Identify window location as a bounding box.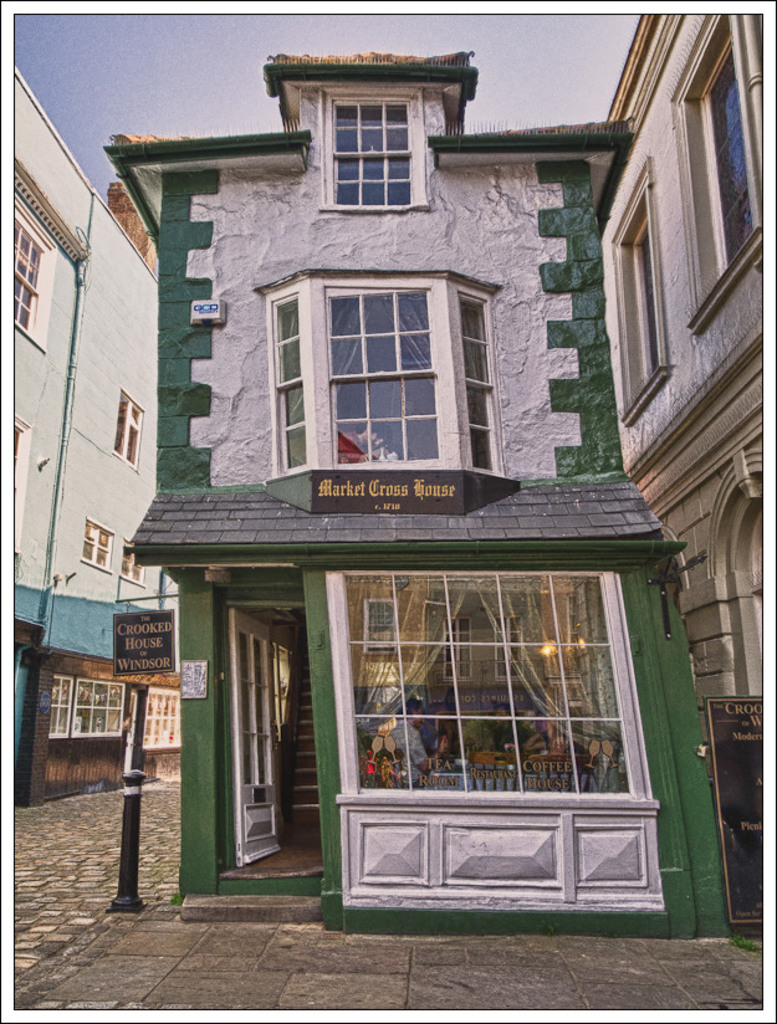
x1=605 y1=169 x2=675 y2=434.
